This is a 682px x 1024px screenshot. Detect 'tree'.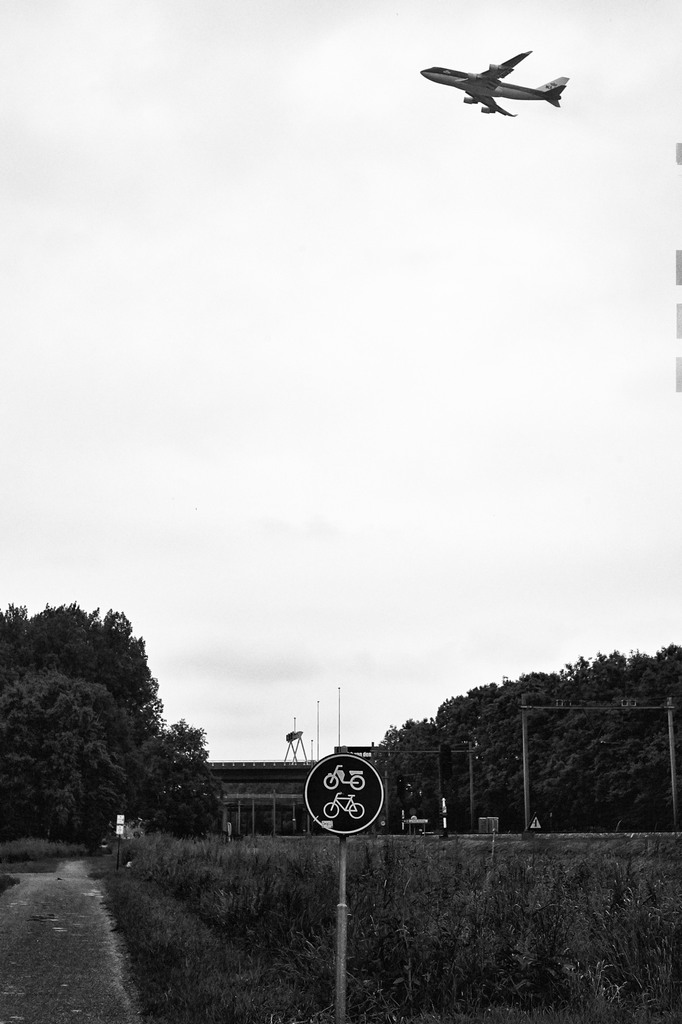
pyautogui.locateOnScreen(564, 652, 611, 748).
